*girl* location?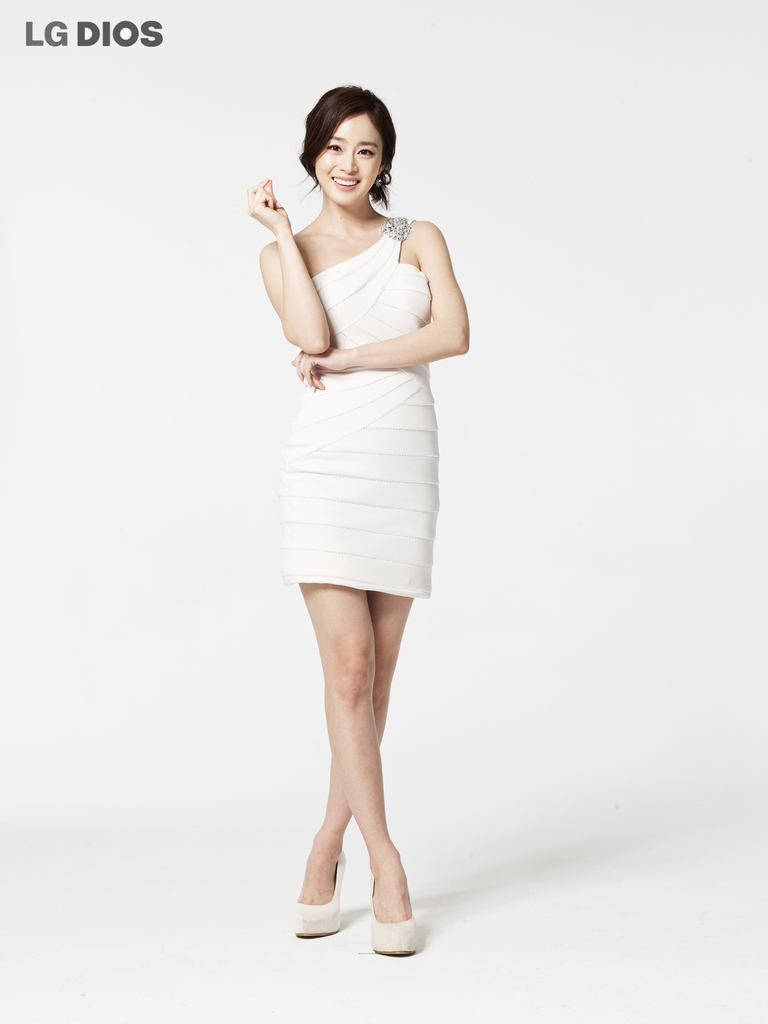
Rect(247, 84, 469, 959)
